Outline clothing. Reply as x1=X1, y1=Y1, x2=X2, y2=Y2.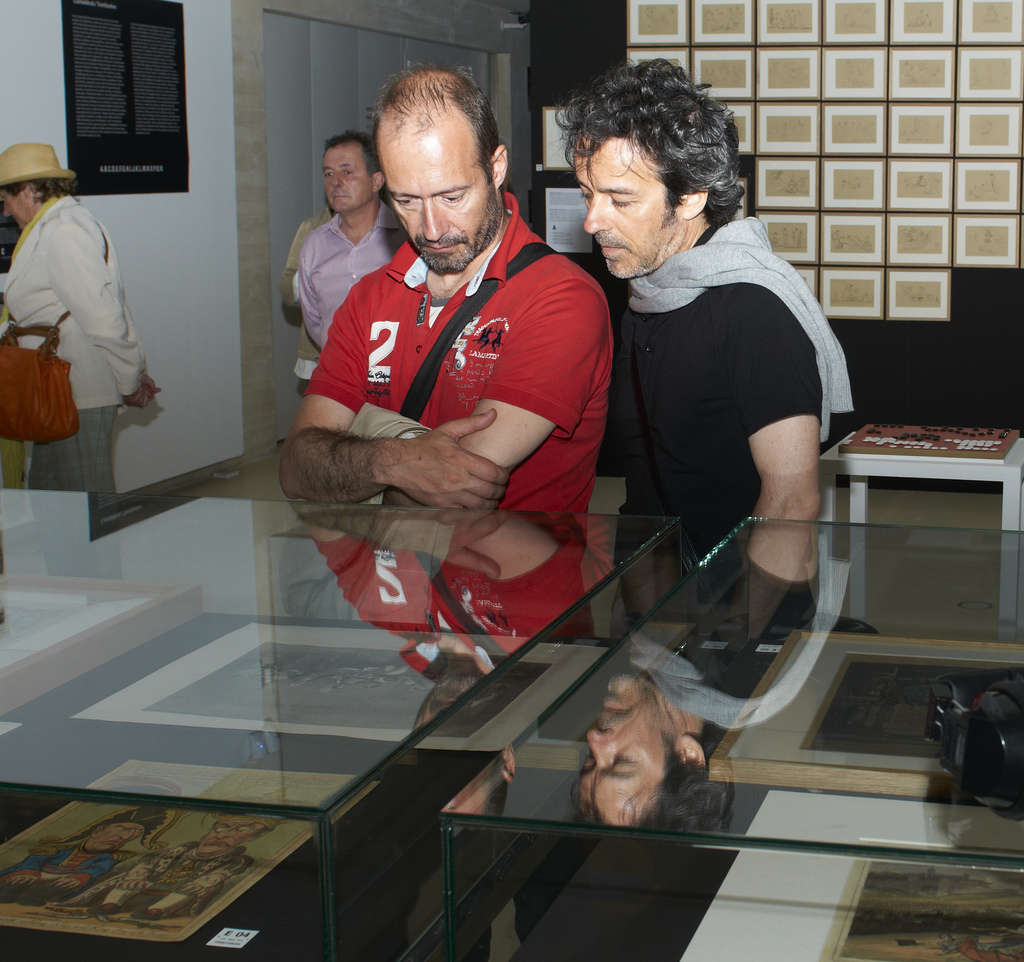
x1=285, y1=175, x2=589, y2=628.
